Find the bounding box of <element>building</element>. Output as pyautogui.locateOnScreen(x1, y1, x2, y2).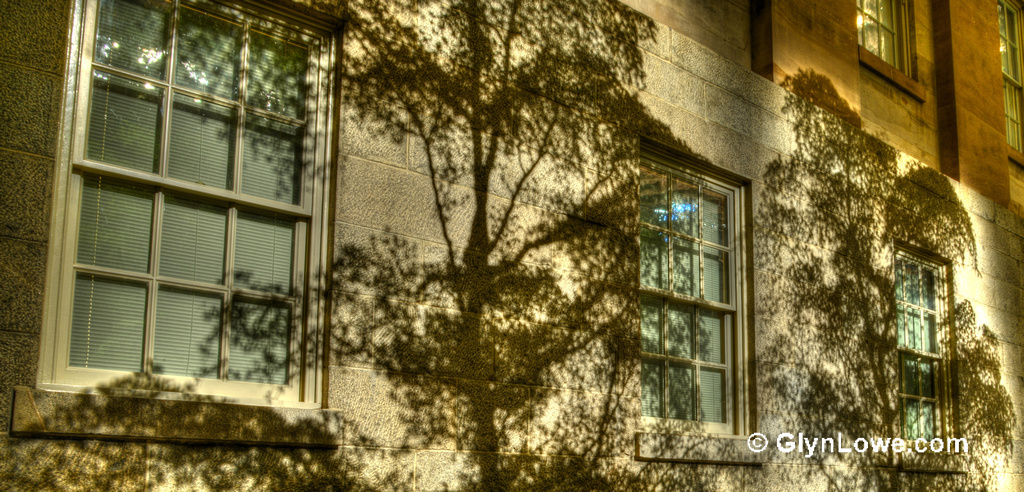
pyautogui.locateOnScreen(0, 0, 1023, 491).
